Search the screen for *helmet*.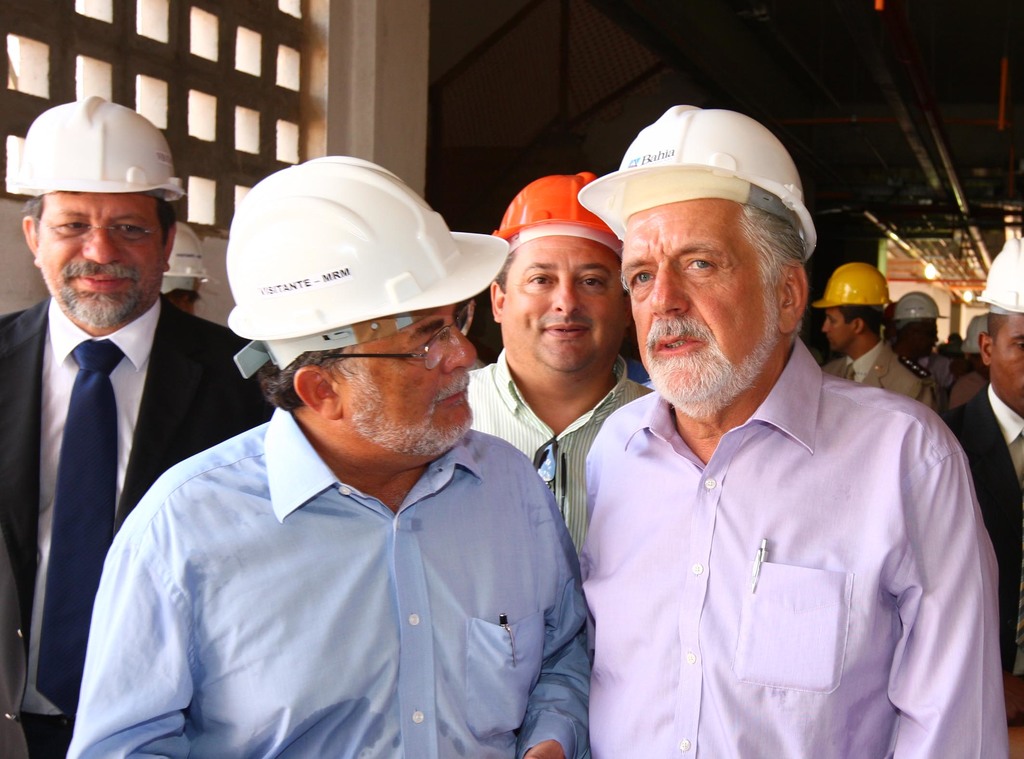
Found at 573:103:822:268.
